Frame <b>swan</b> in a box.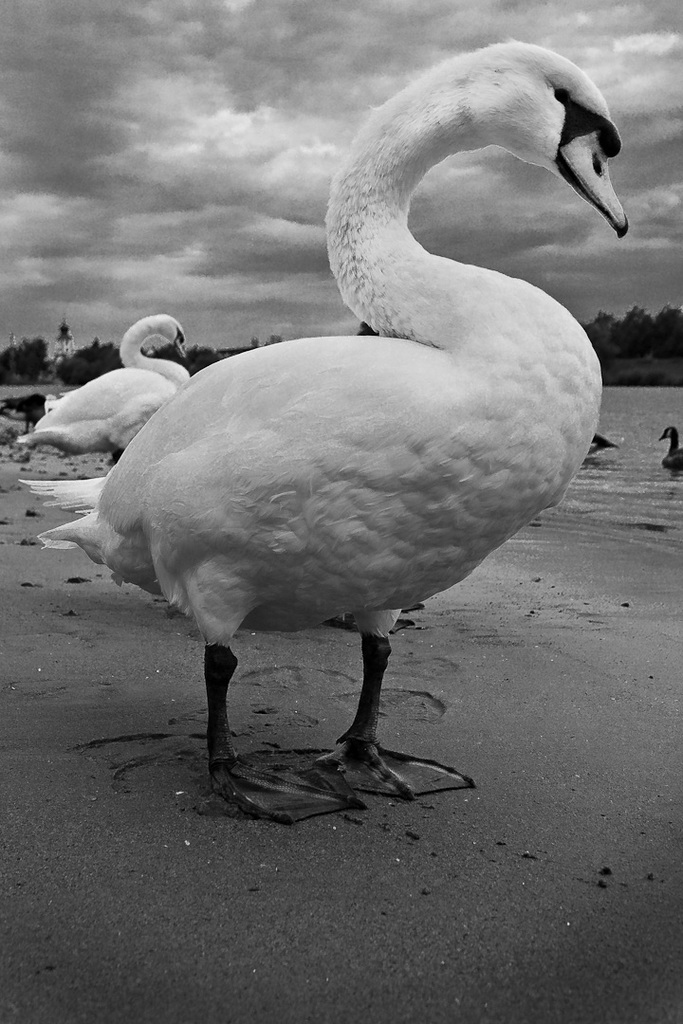
[x1=46, y1=35, x2=616, y2=809].
